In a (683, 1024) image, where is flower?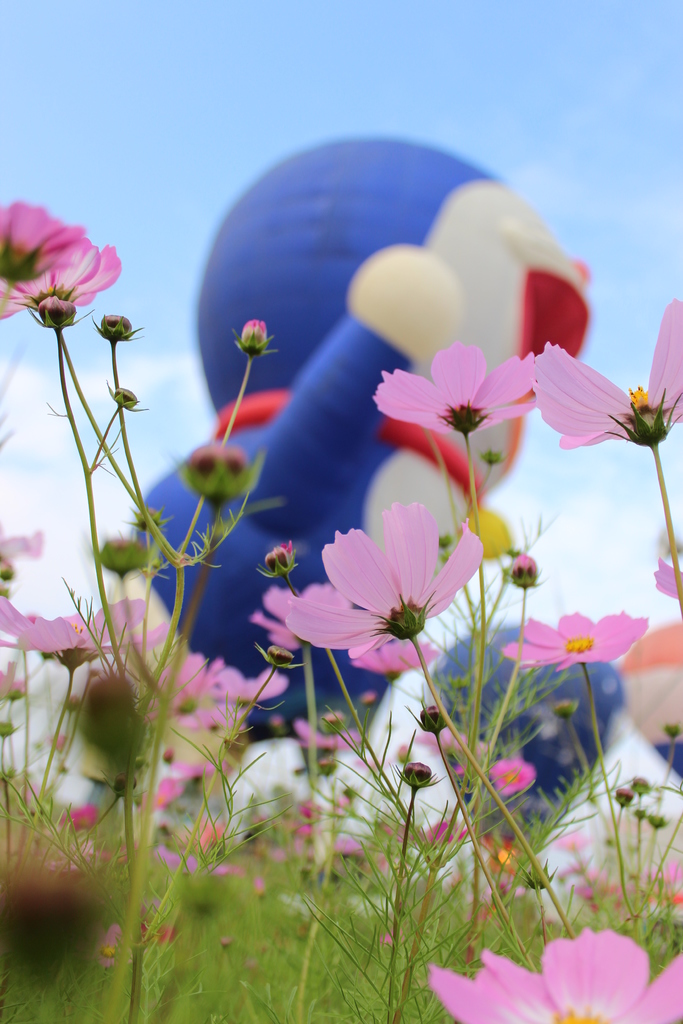
206 665 288 707.
